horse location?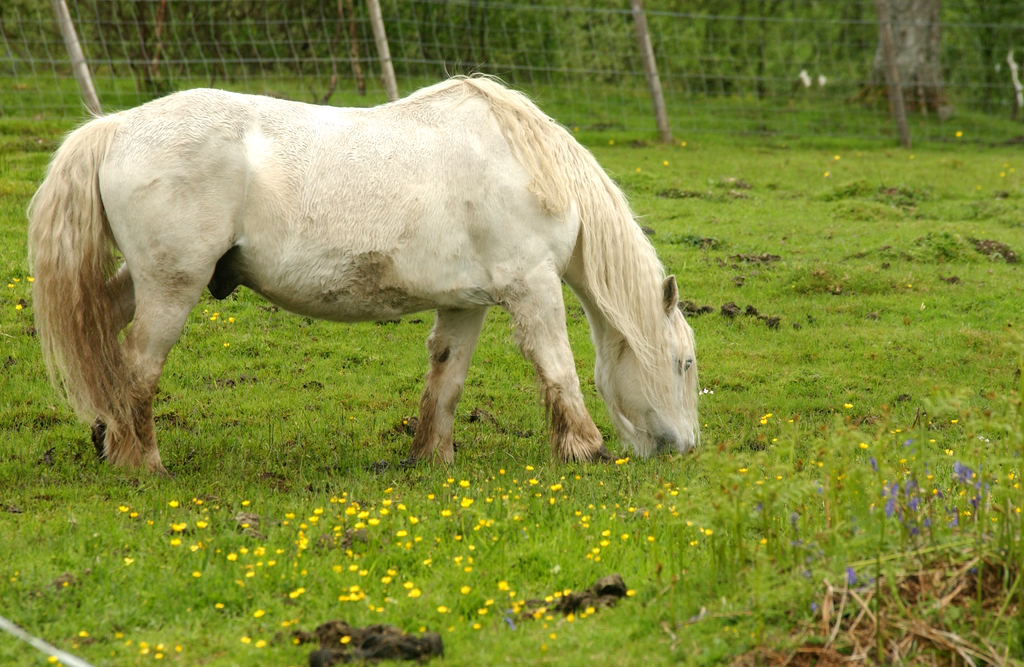
(28,73,702,484)
